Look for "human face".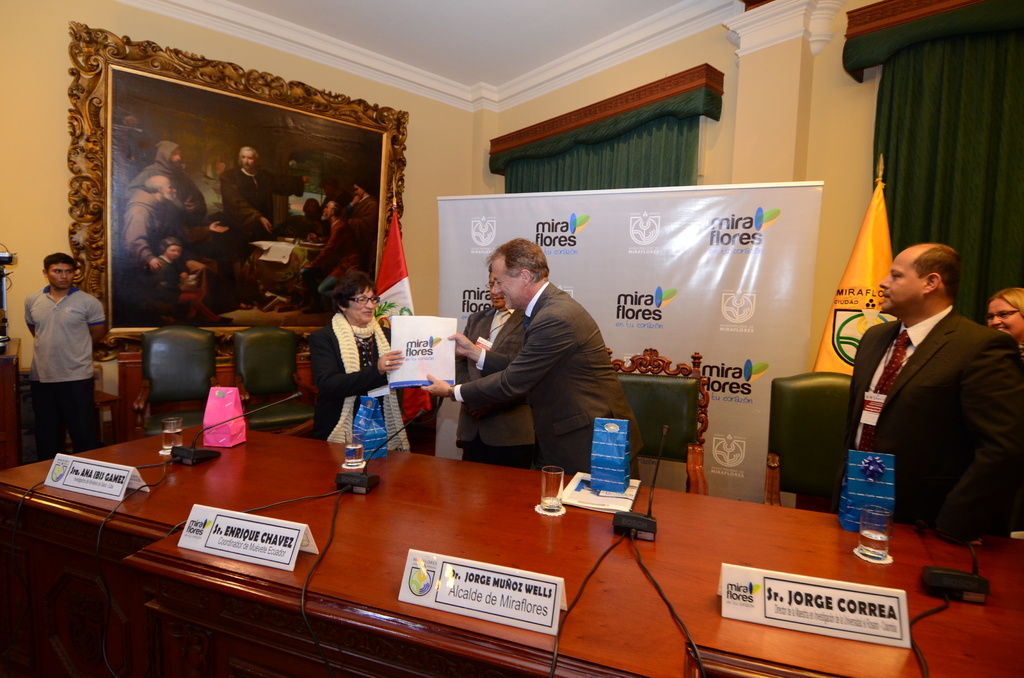
Found: [x1=352, y1=282, x2=381, y2=321].
